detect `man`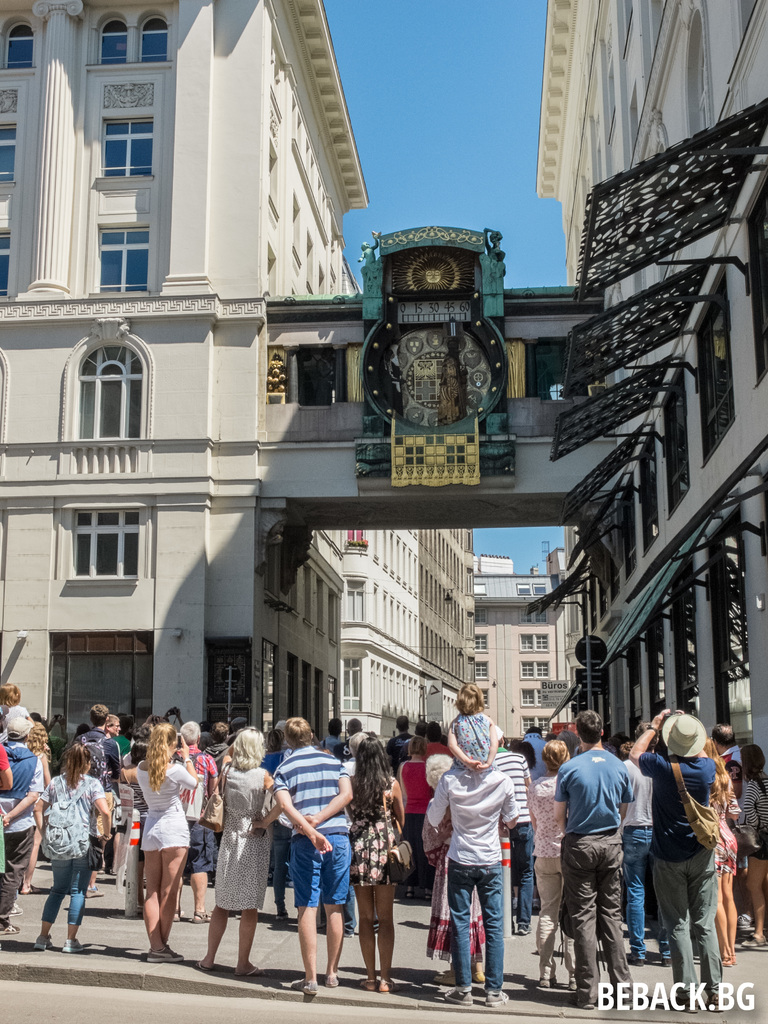
(x1=386, y1=715, x2=420, y2=767)
